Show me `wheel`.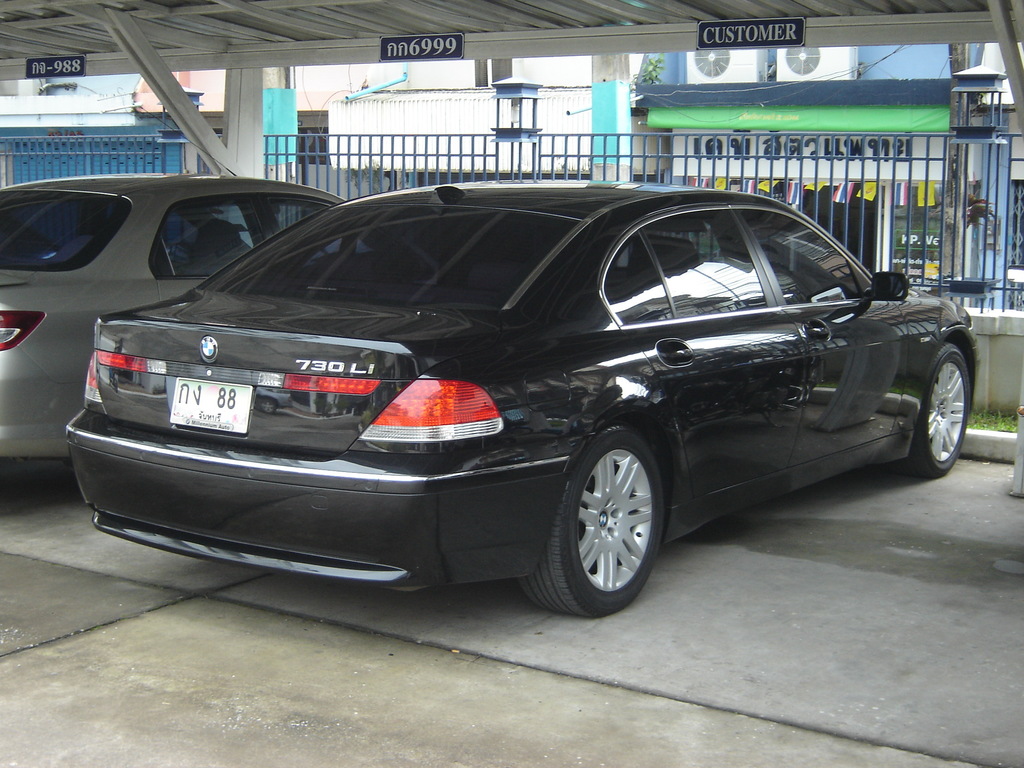
`wheel` is here: [x1=903, y1=340, x2=974, y2=474].
